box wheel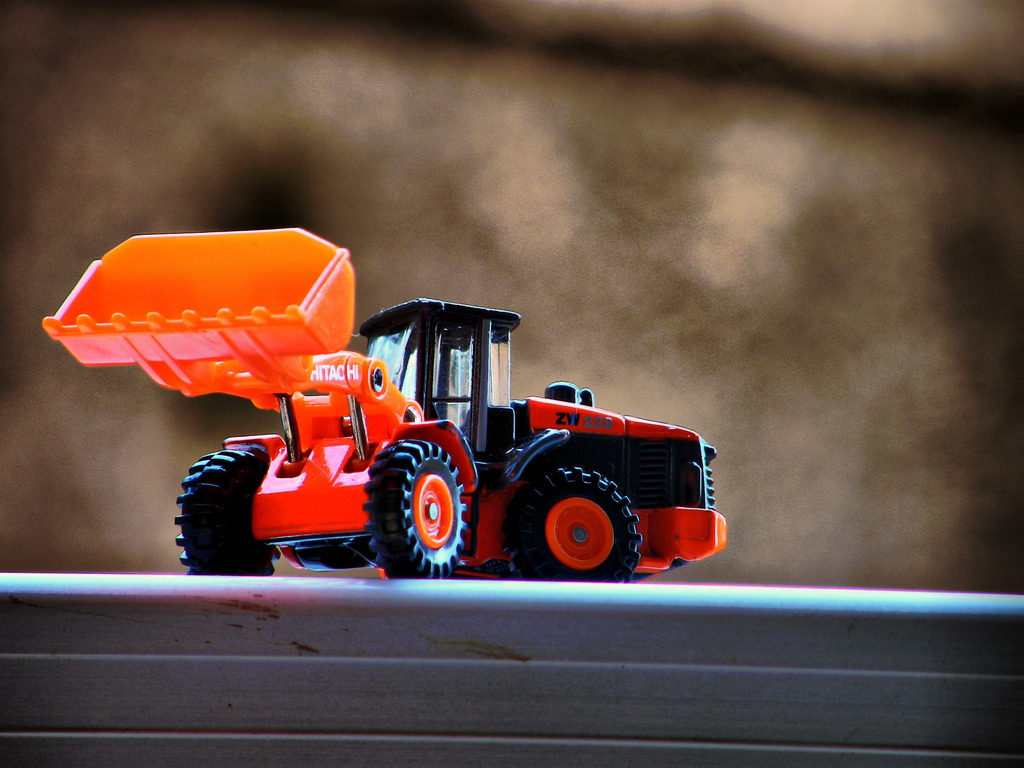
bbox(362, 442, 467, 574)
